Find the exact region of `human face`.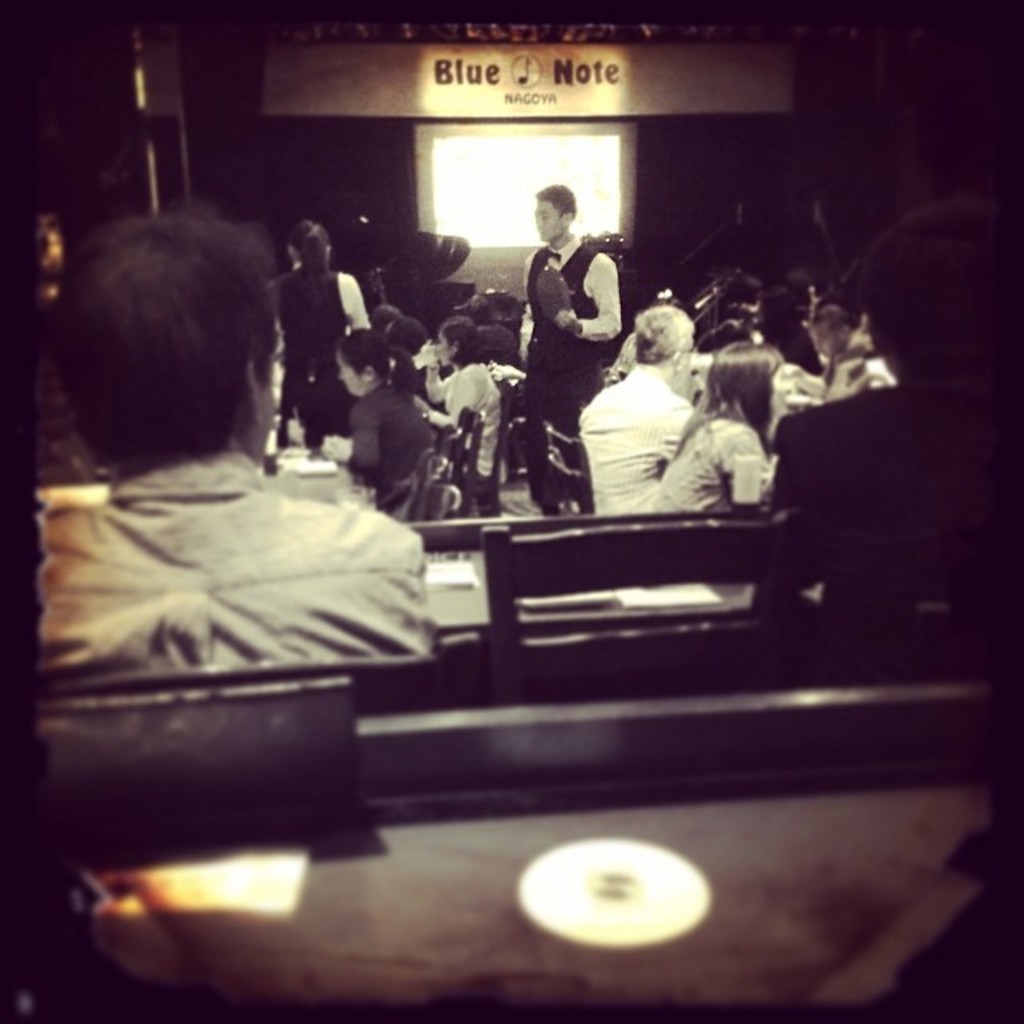
Exact region: 434:333:450:366.
